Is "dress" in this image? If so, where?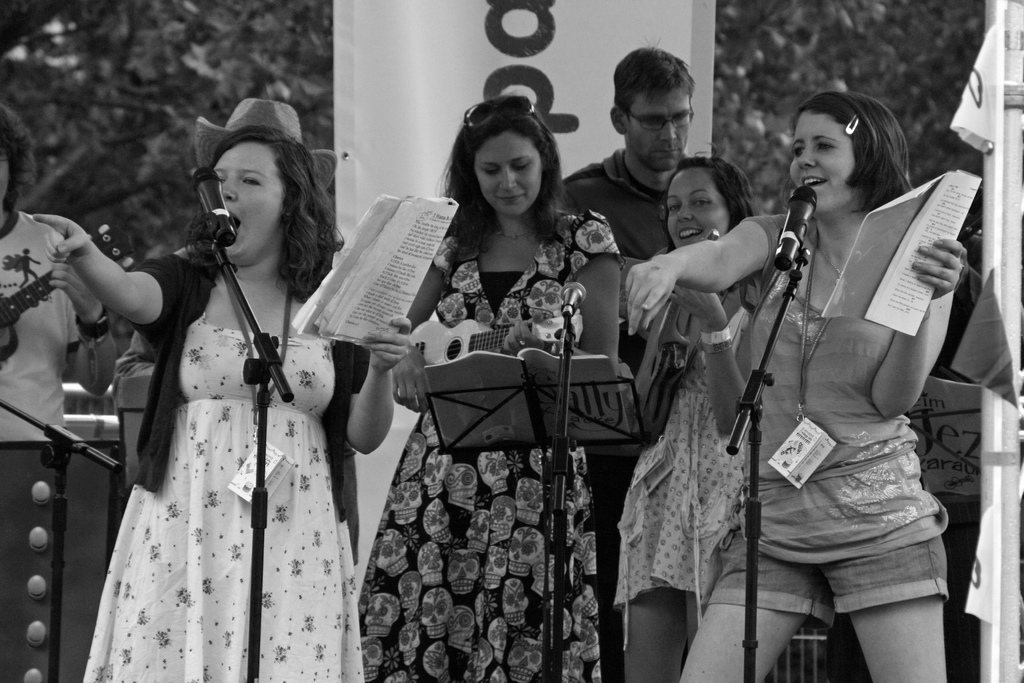
Yes, at (left=355, top=207, right=615, bottom=682).
